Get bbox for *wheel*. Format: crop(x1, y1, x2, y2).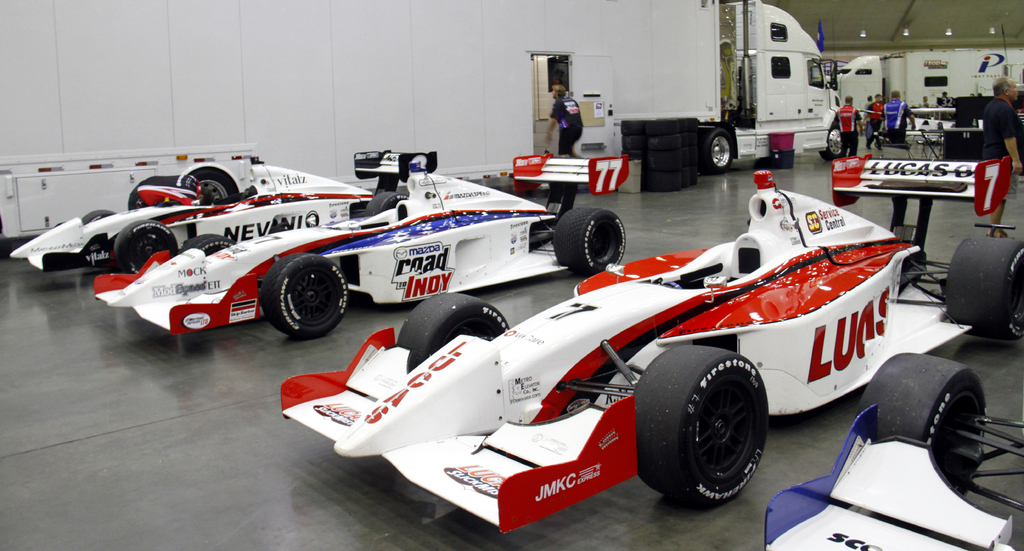
crop(858, 346, 996, 500).
